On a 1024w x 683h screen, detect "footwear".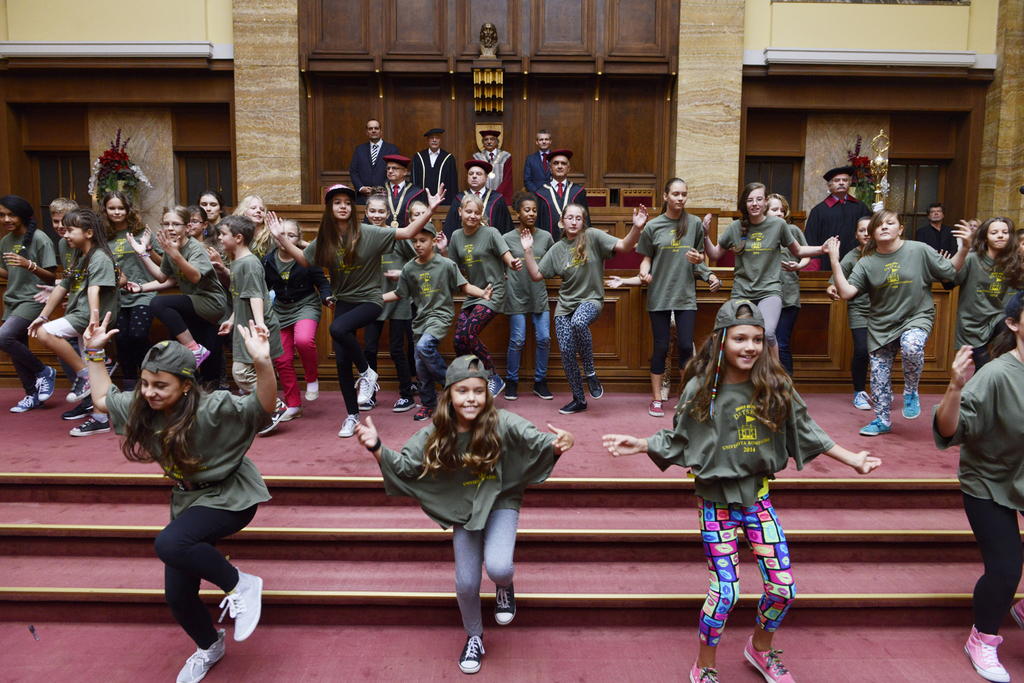
bbox=(1012, 594, 1023, 630).
